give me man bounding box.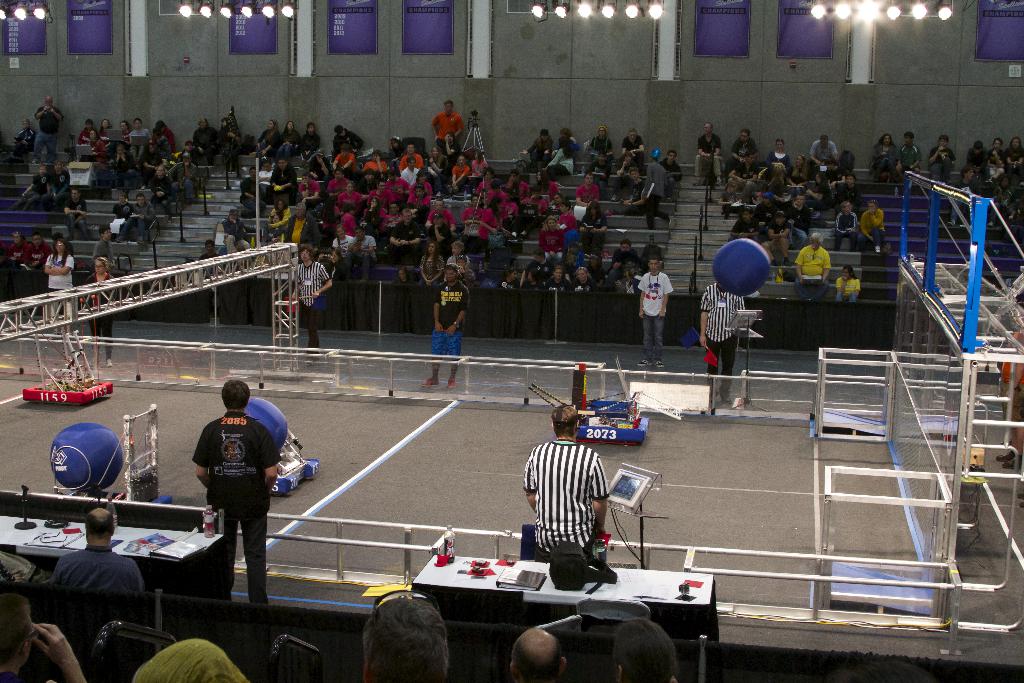
box(182, 387, 295, 572).
